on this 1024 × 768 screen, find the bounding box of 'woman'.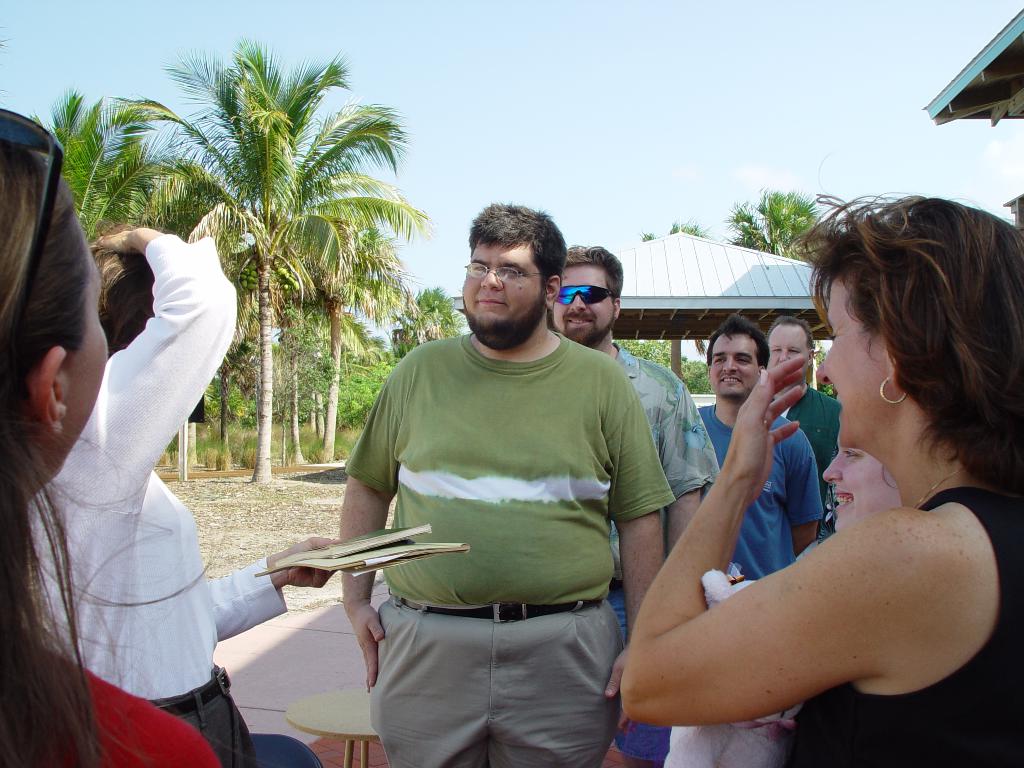
Bounding box: 0, 108, 223, 767.
